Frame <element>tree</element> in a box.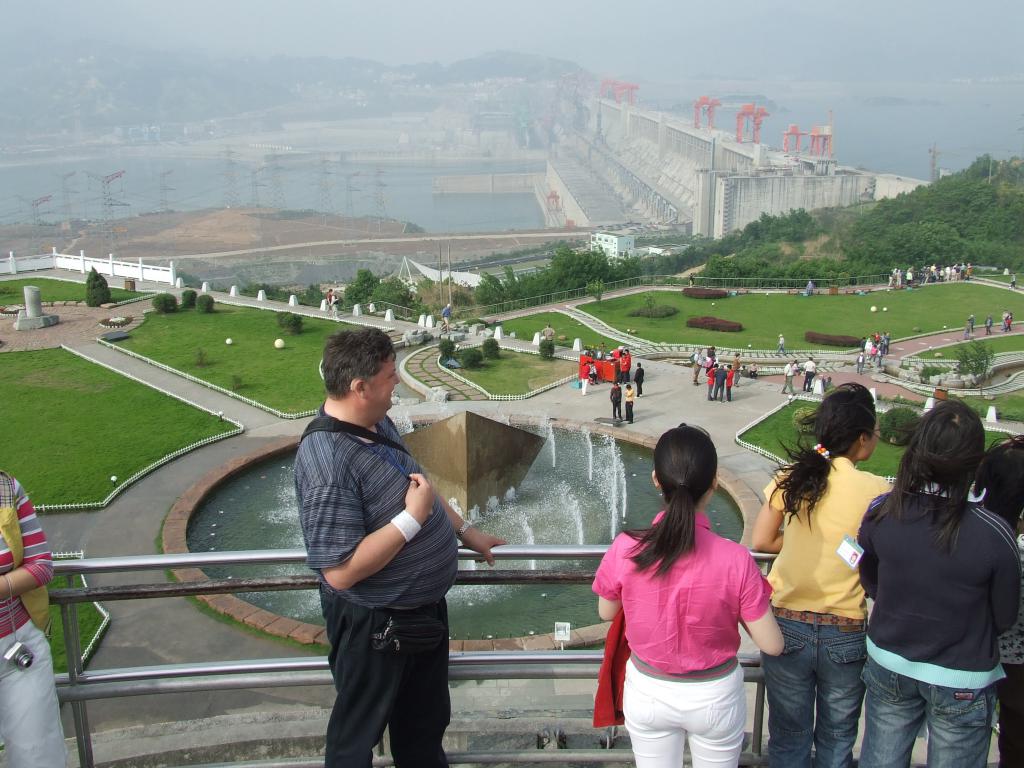
(left=83, top=260, right=115, bottom=301).
